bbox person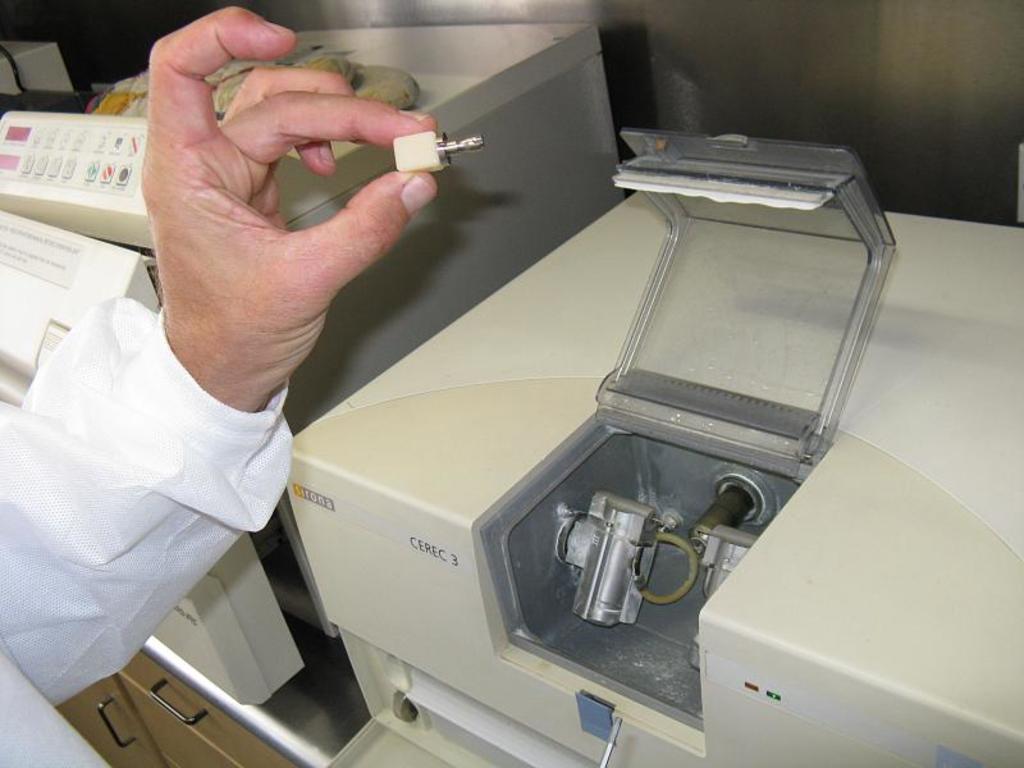
[0,9,436,767]
